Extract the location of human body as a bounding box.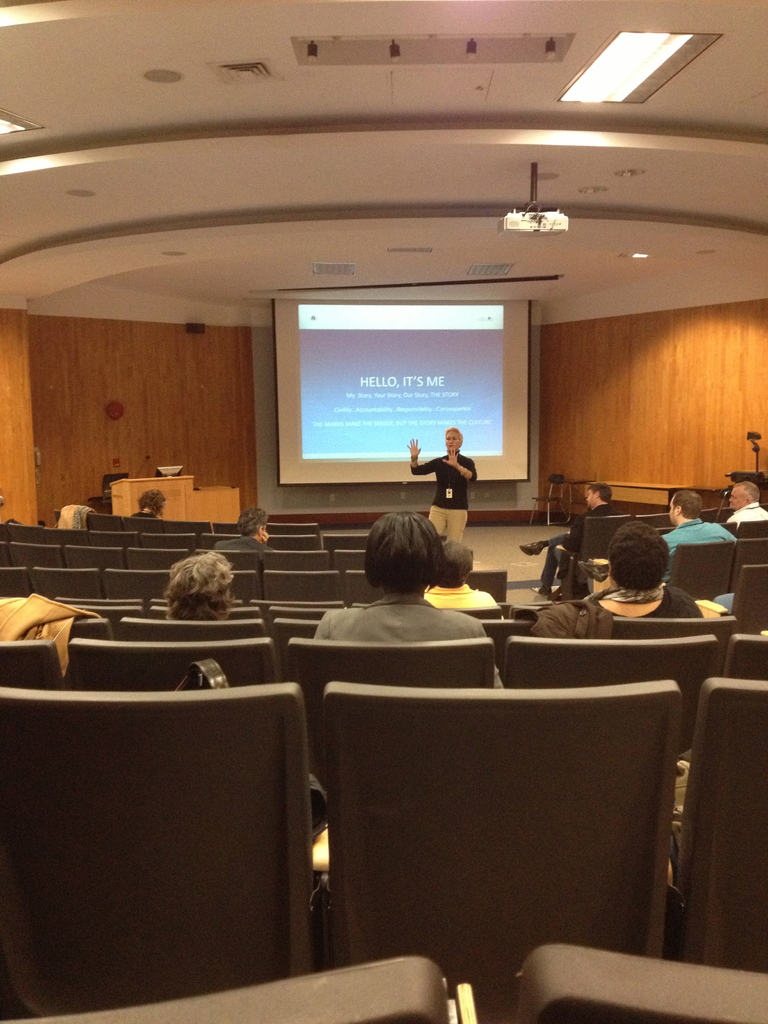
154/540/243/626.
